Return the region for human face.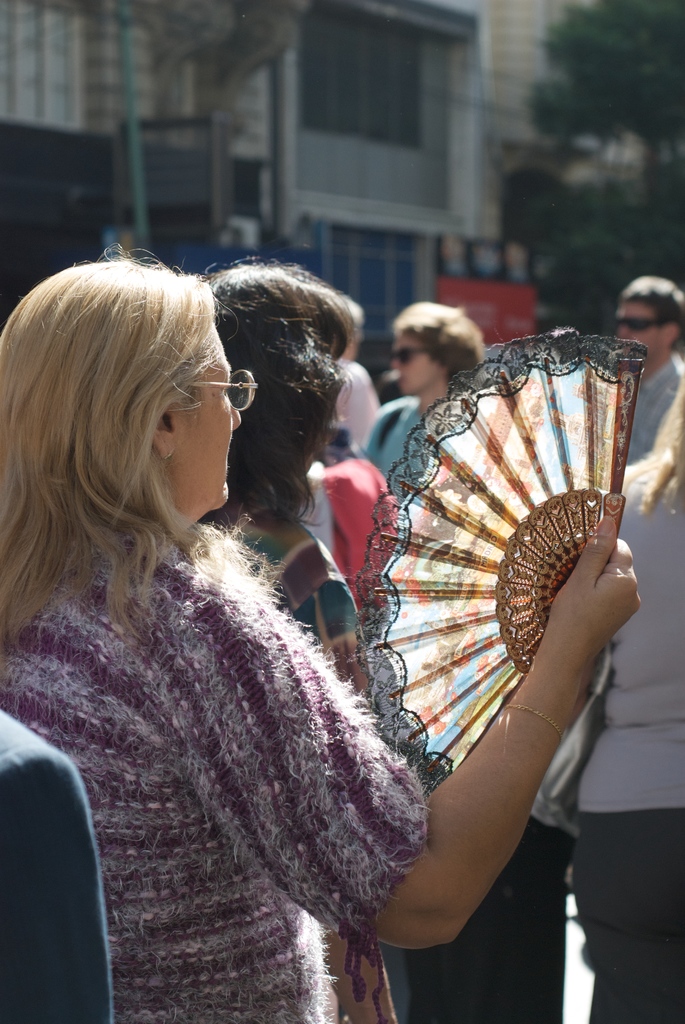
crop(169, 335, 244, 502).
